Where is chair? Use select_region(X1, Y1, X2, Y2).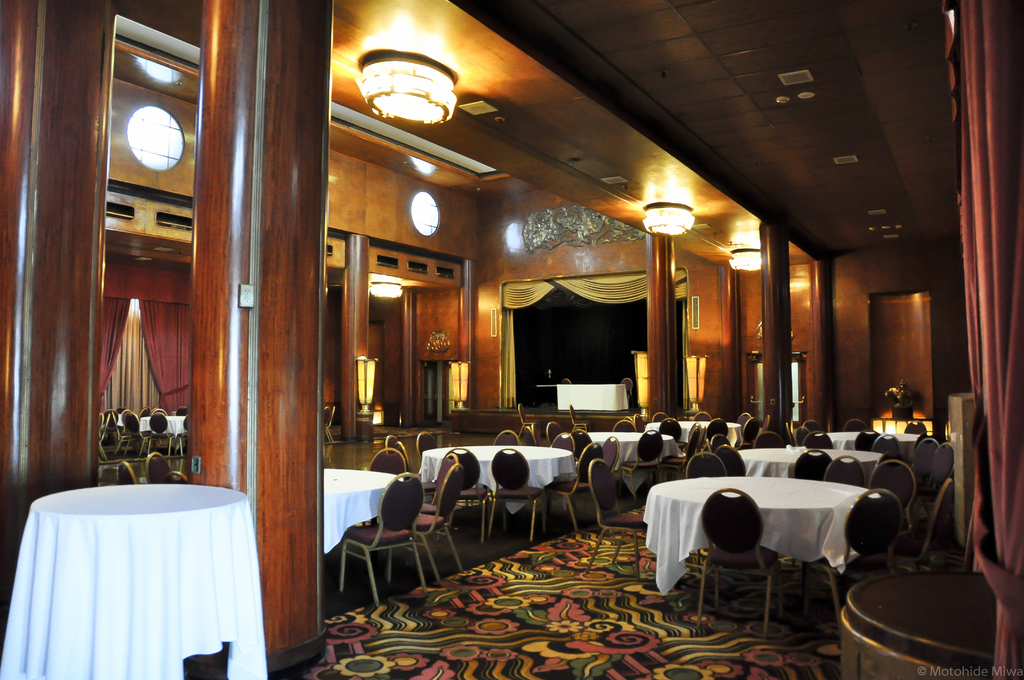
select_region(870, 460, 917, 539).
